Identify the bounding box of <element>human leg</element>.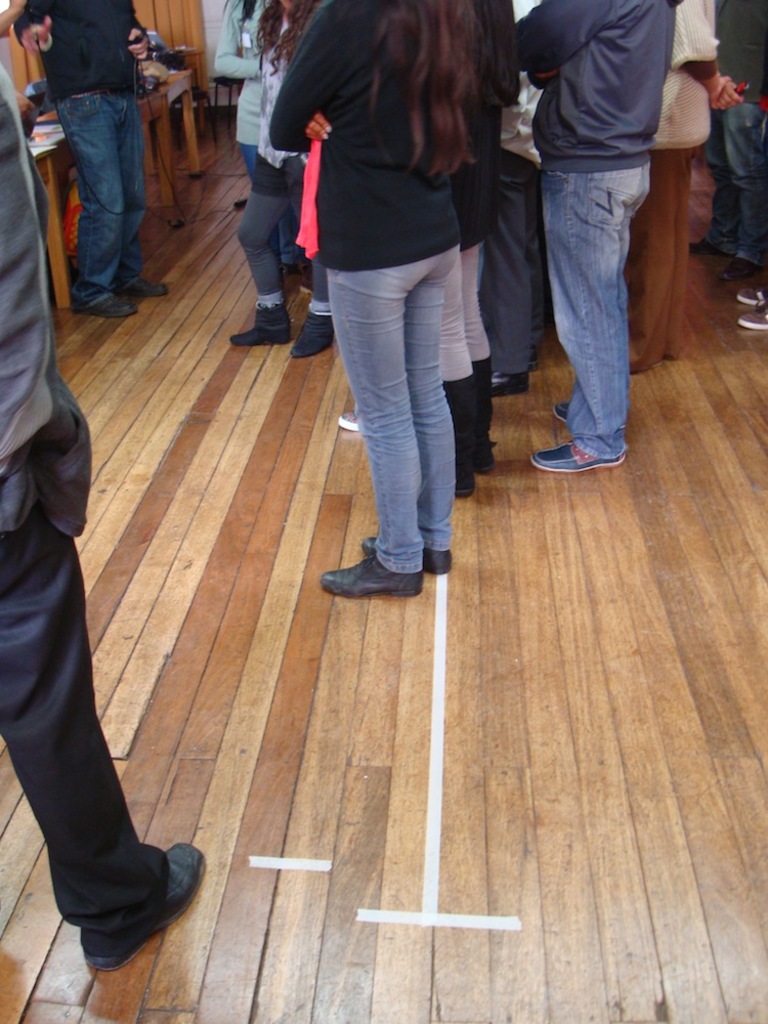
crop(482, 154, 526, 388).
